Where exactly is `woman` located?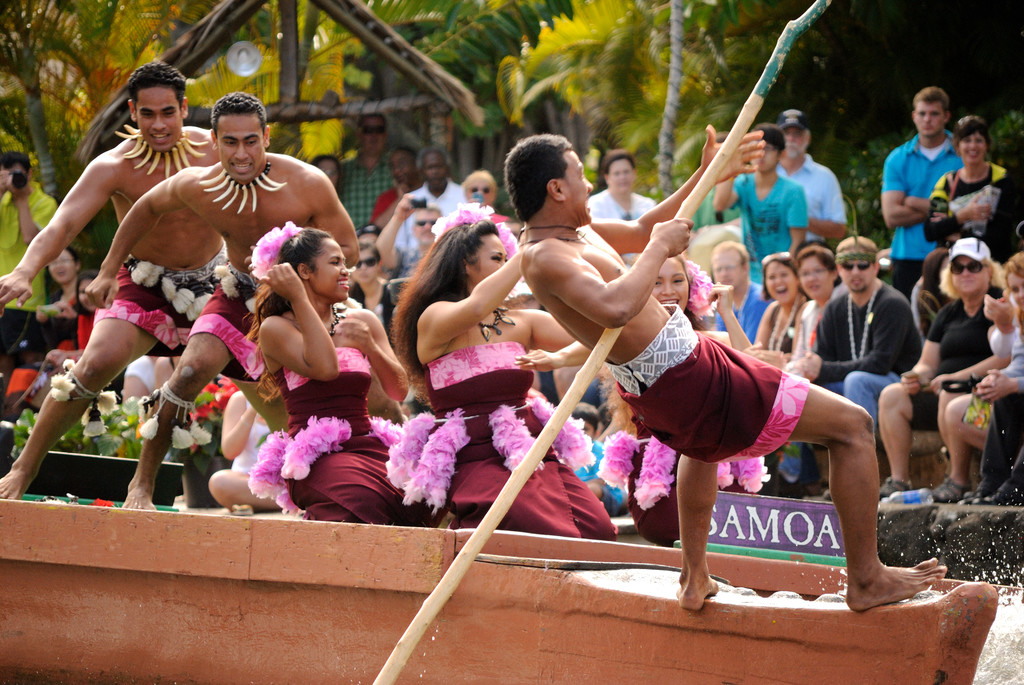
Its bounding box is (394,210,615,555).
